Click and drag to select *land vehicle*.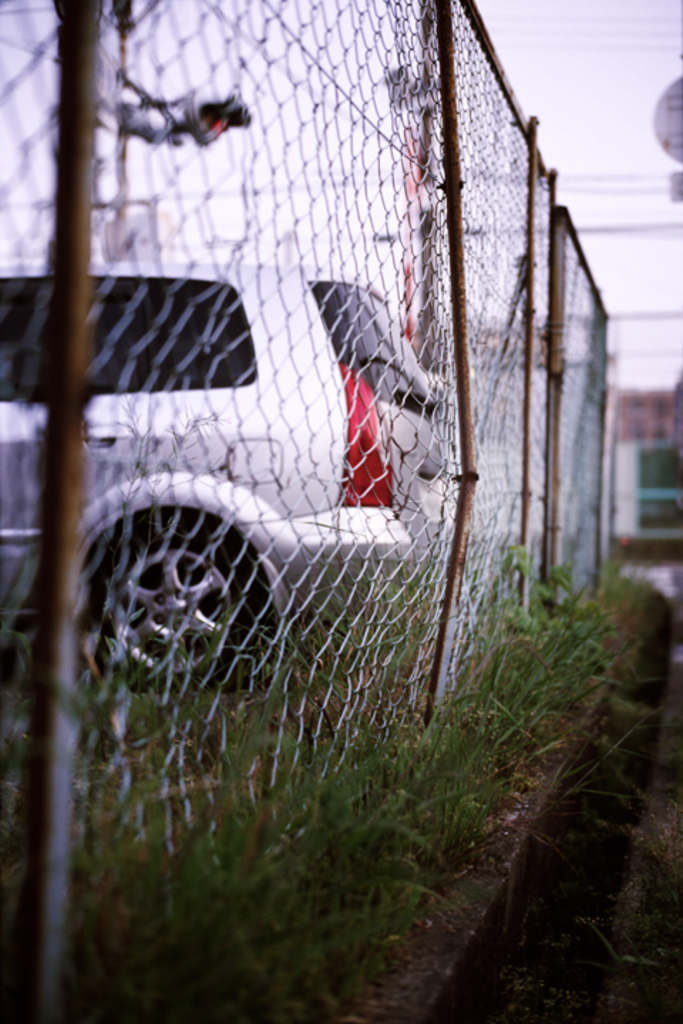
Selection: <box>0,249,444,710</box>.
